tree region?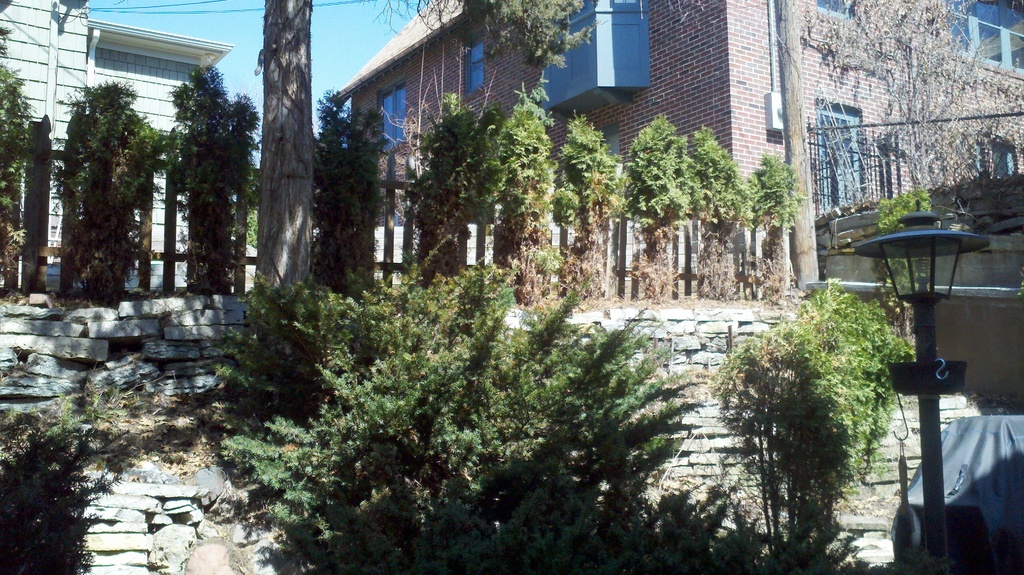
box=[825, 0, 1023, 187]
